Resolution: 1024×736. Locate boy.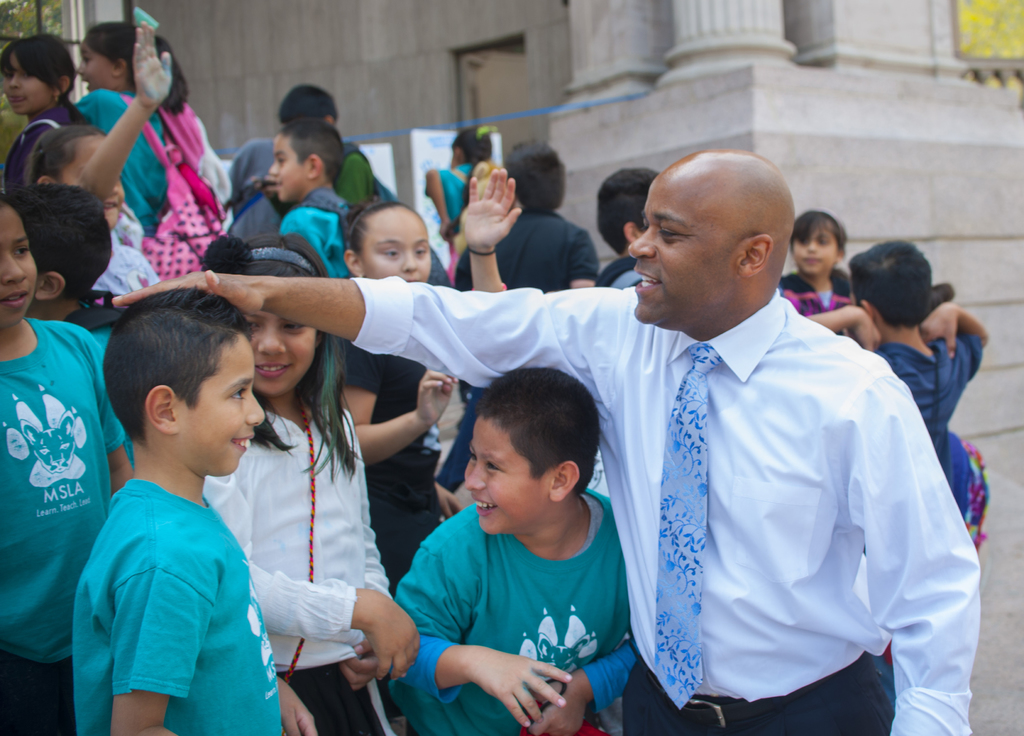
box(69, 291, 321, 735).
